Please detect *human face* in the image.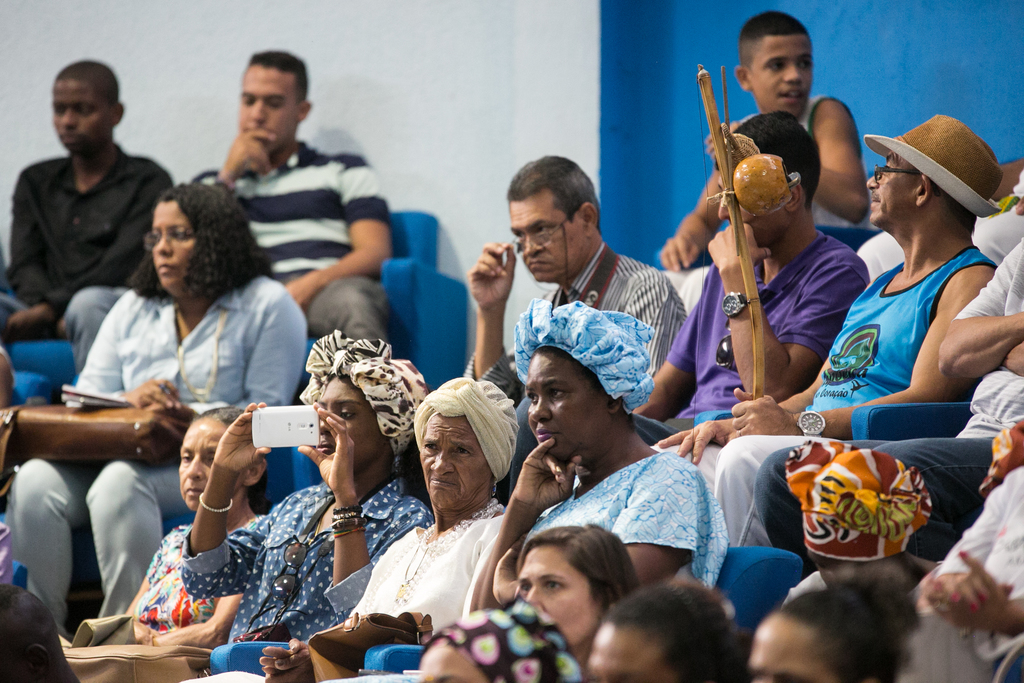
locate(526, 352, 611, 465).
